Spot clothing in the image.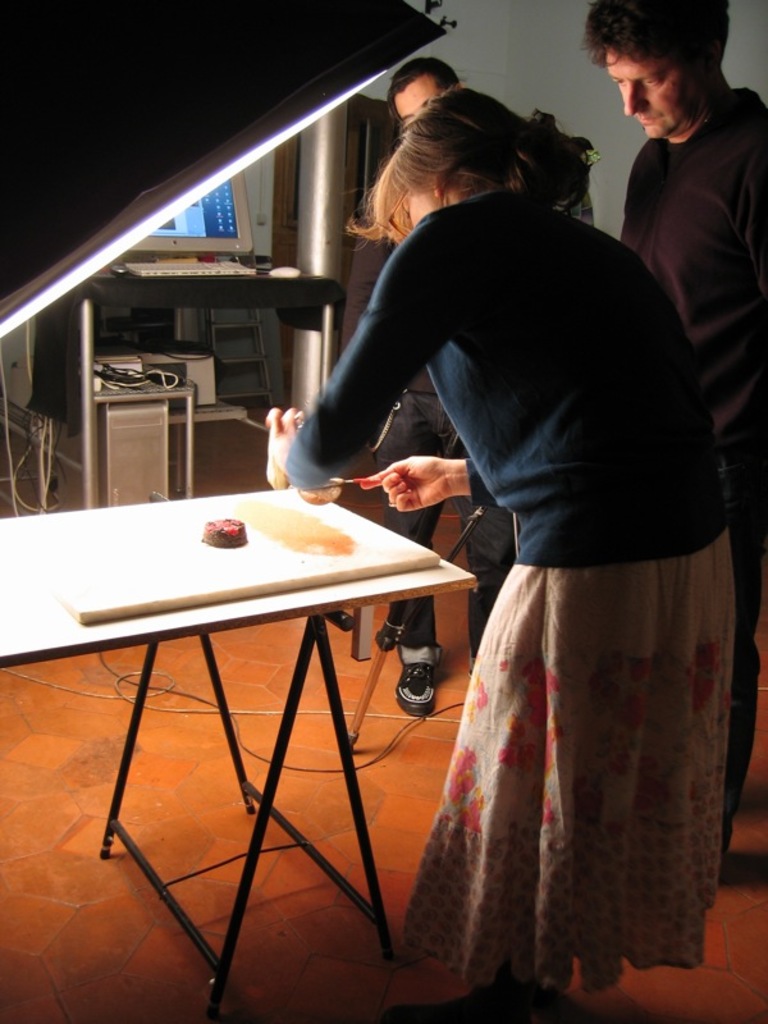
clothing found at bbox(626, 81, 767, 713).
